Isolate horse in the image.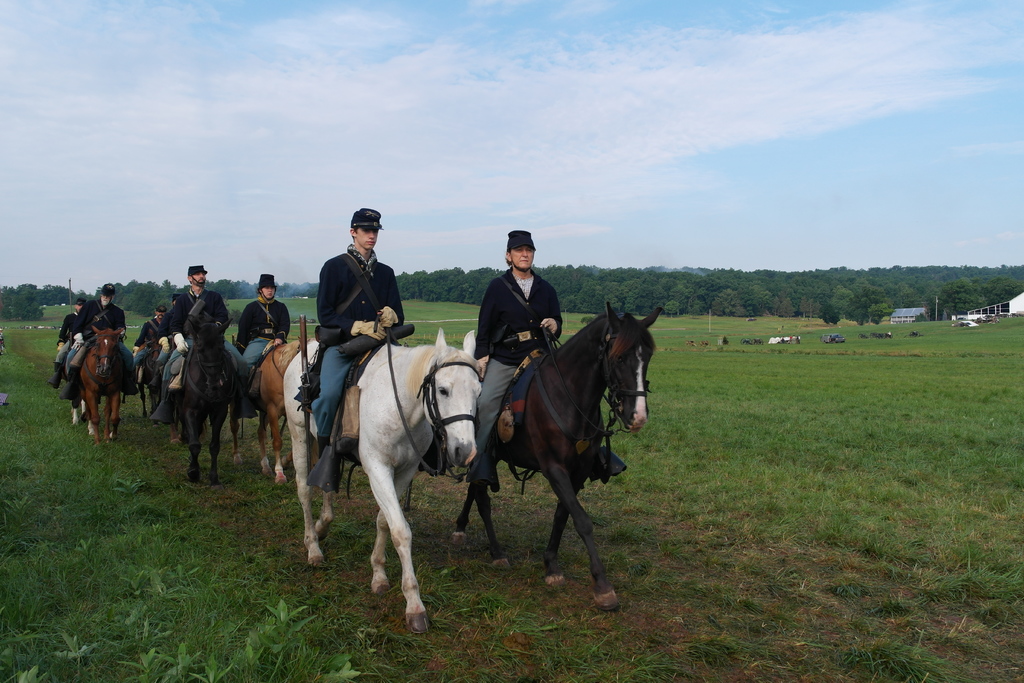
Isolated region: box=[436, 298, 663, 611].
